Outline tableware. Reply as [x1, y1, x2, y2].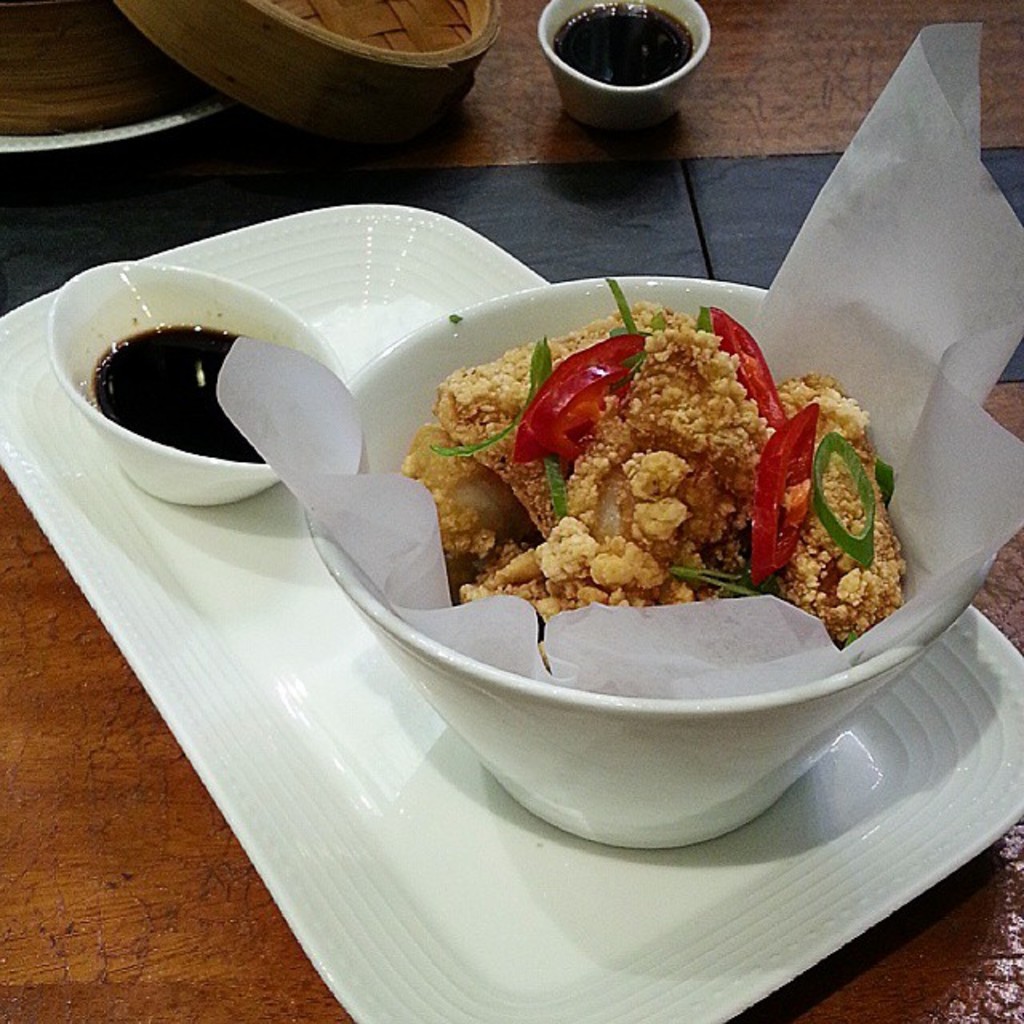
[539, 0, 714, 134].
